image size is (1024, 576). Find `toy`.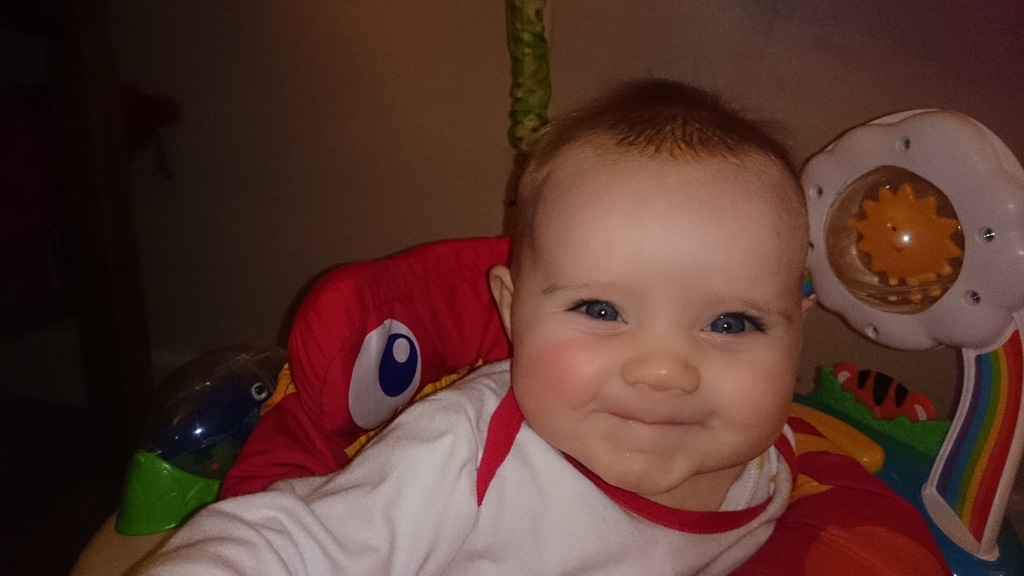
box(787, 403, 887, 500).
